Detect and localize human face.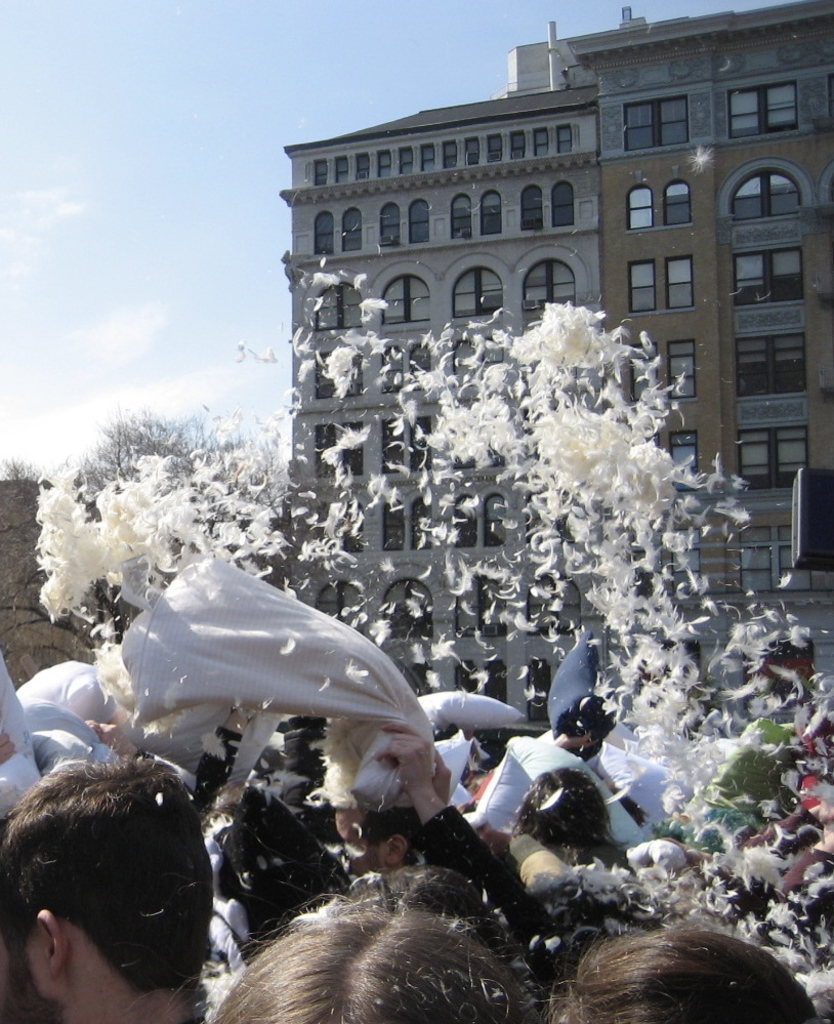
Localized at <box>579,730,611,762</box>.
